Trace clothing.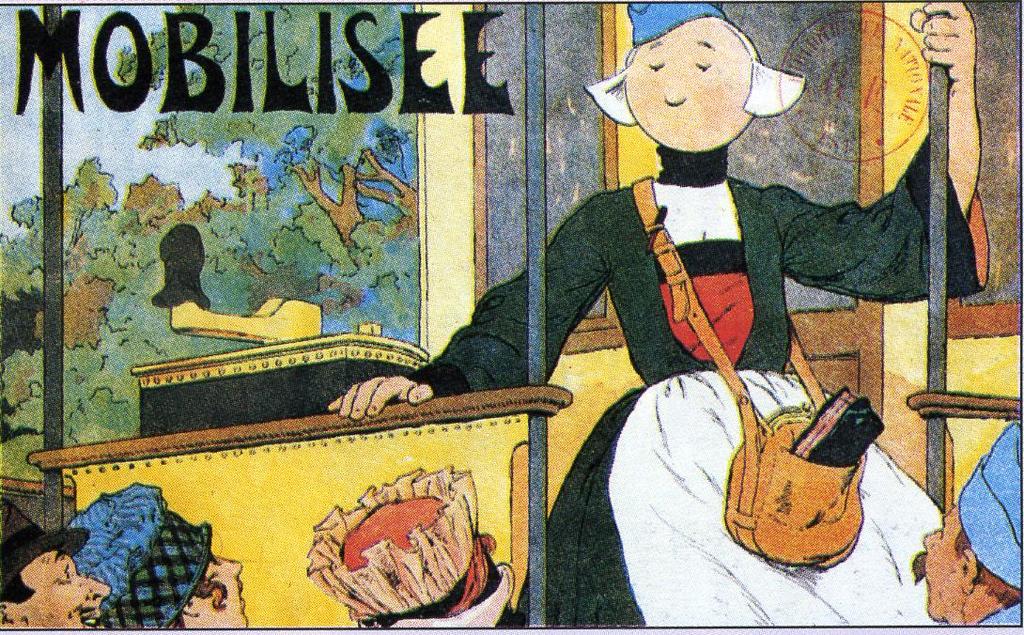
Traced to [left=407, top=139, right=989, bottom=634].
